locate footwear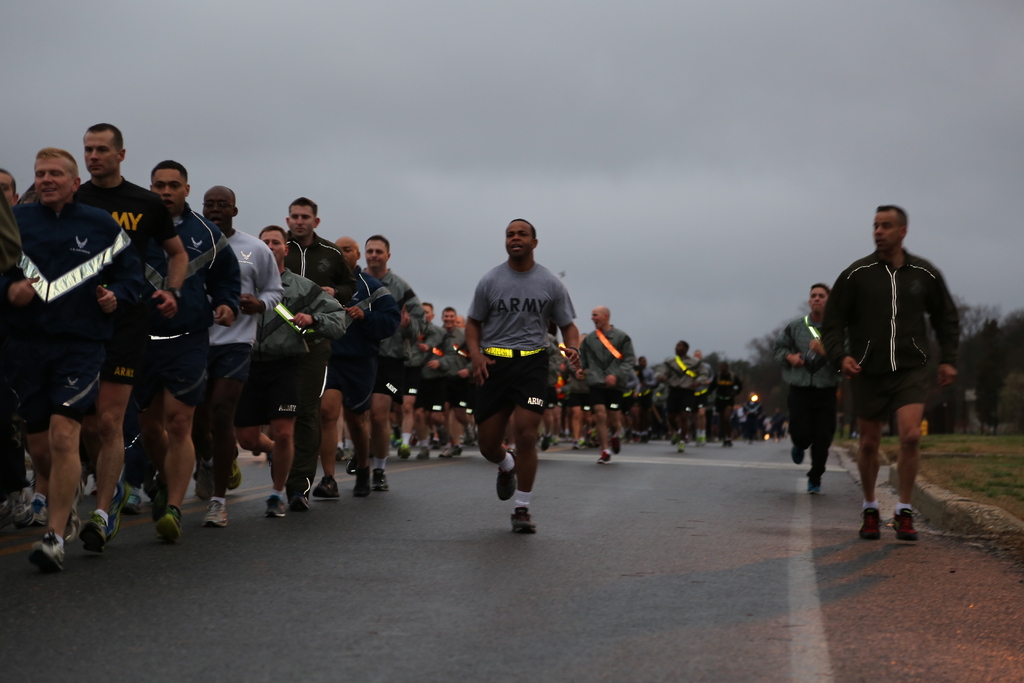
box=[793, 446, 806, 463]
